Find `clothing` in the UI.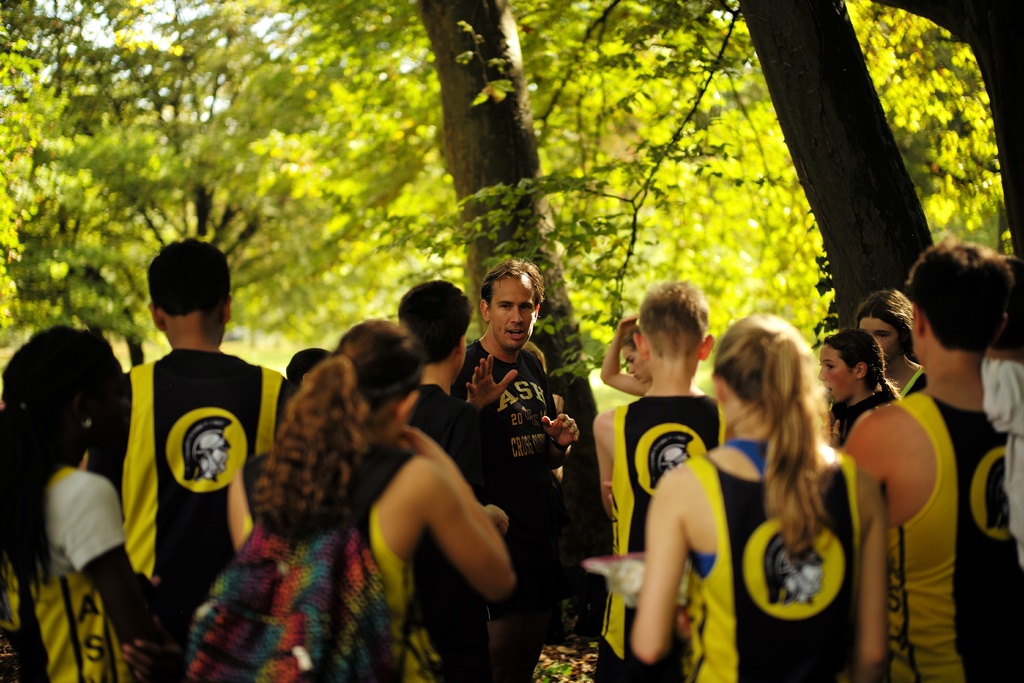
UI element at [left=897, top=365, right=927, bottom=400].
